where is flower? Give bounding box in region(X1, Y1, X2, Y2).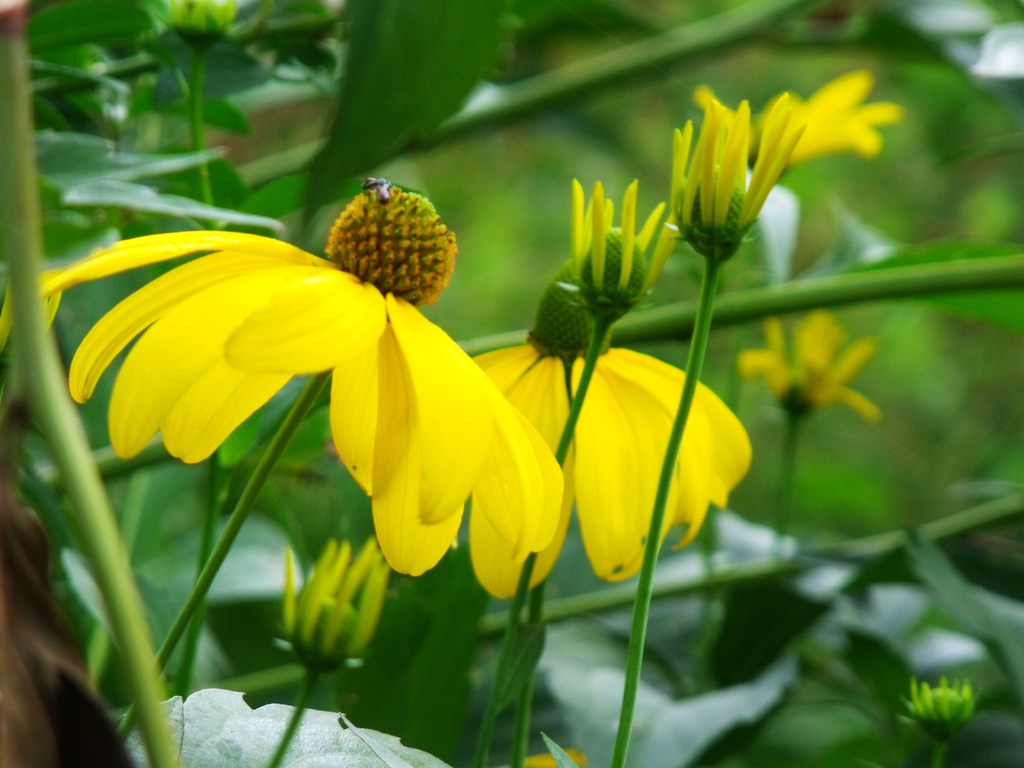
region(663, 95, 801, 264).
